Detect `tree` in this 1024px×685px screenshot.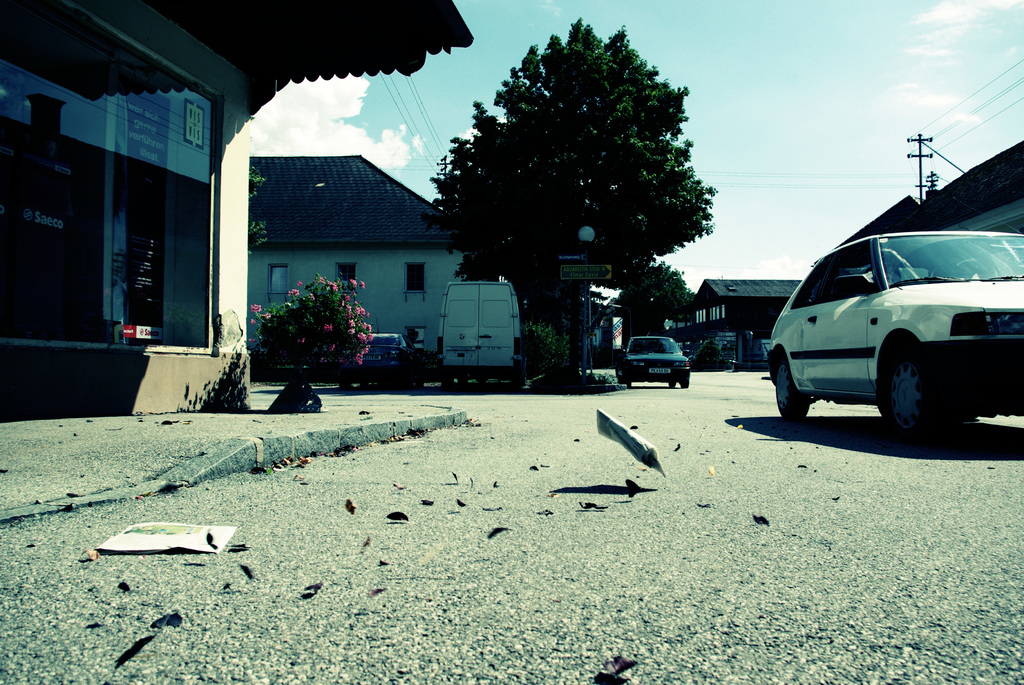
Detection: 433, 17, 720, 376.
